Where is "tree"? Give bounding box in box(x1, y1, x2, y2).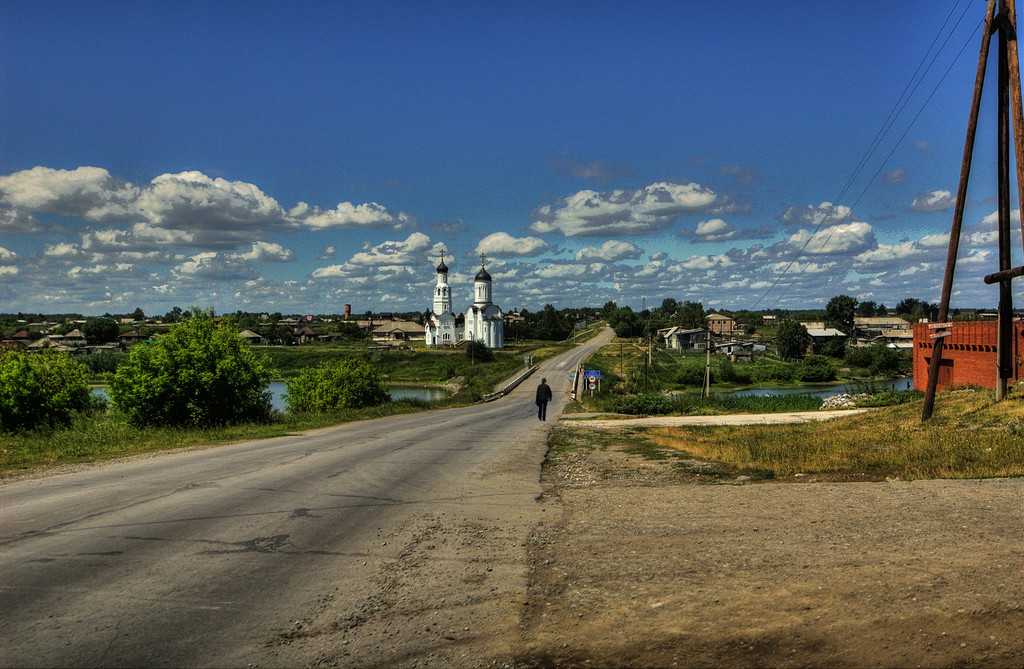
box(528, 307, 569, 344).
